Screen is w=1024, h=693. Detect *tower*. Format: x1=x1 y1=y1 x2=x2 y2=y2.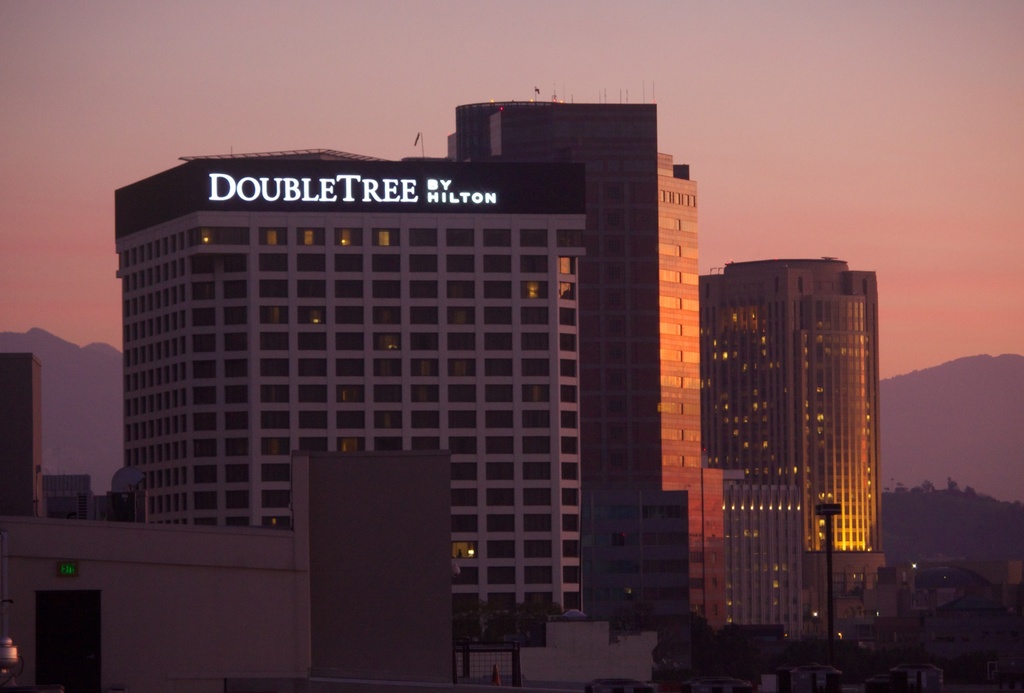
x1=104 y1=146 x2=588 y2=631.
